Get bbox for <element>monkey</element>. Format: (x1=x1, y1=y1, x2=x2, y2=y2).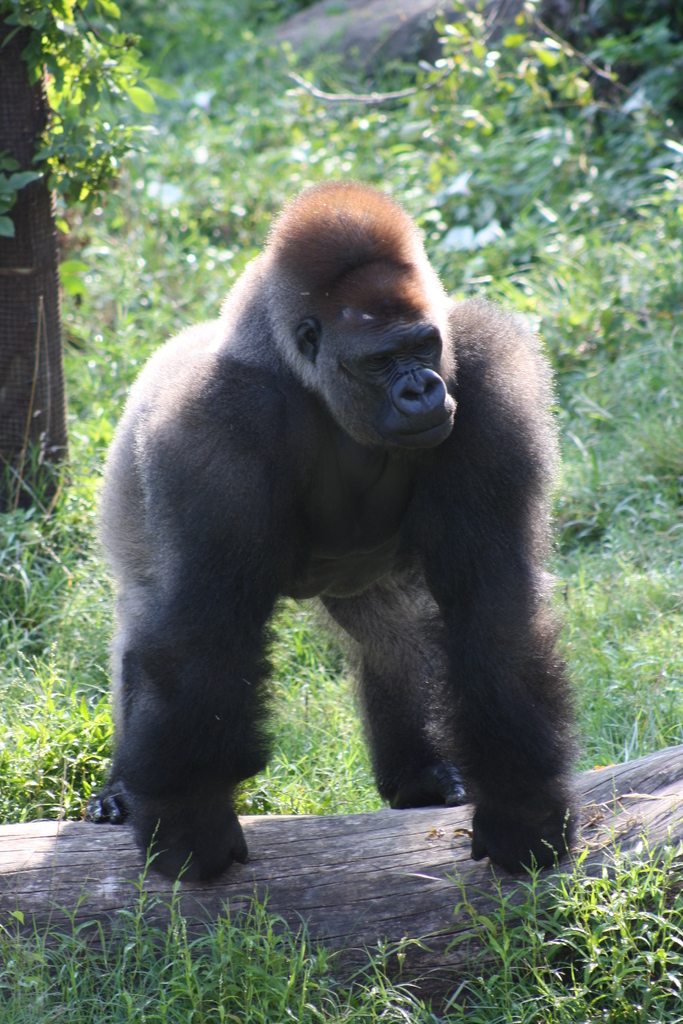
(x1=84, y1=188, x2=602, y2=881).
